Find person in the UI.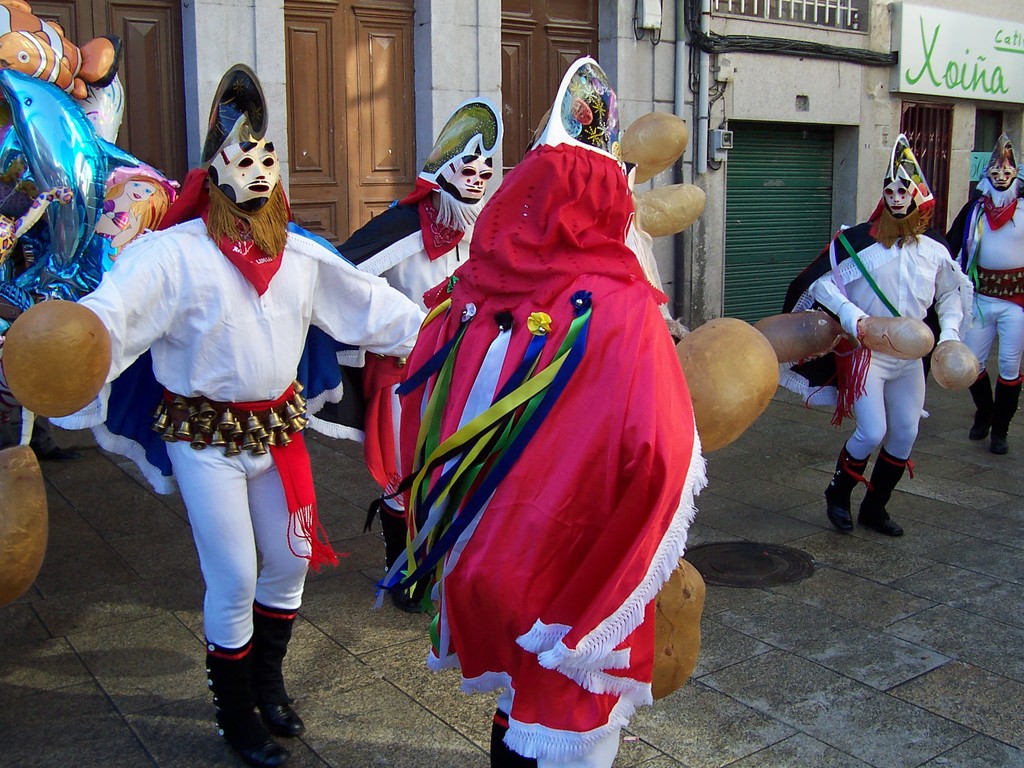
UI element at locate(818, 159, 959, 557).
